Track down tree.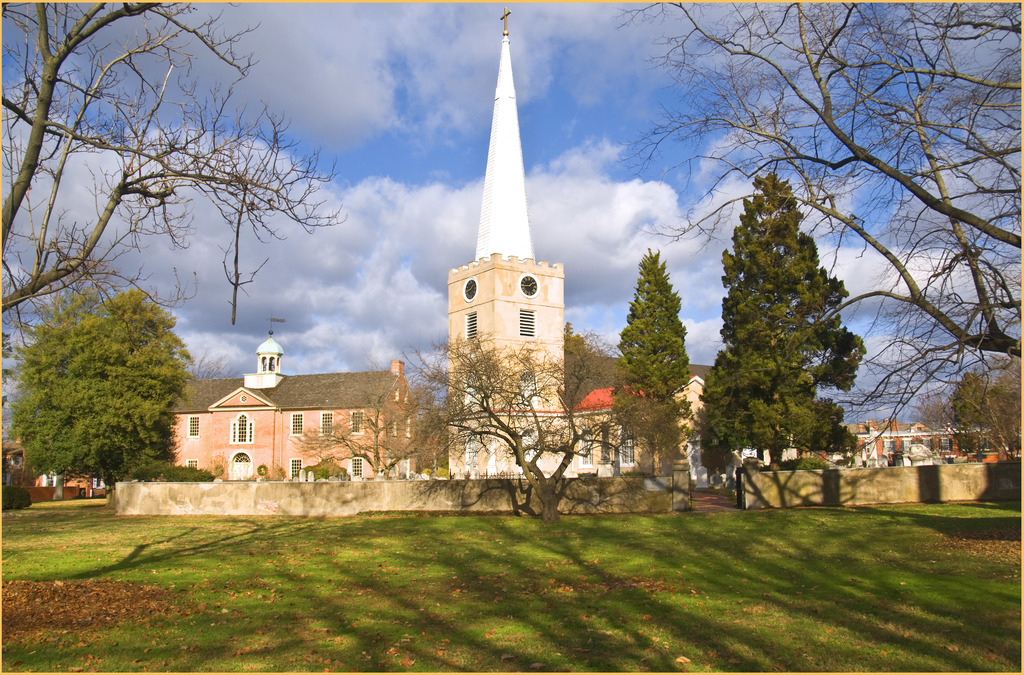
Tracked to pyautogui.locateOnScreen(8, 283, 190, 485).
